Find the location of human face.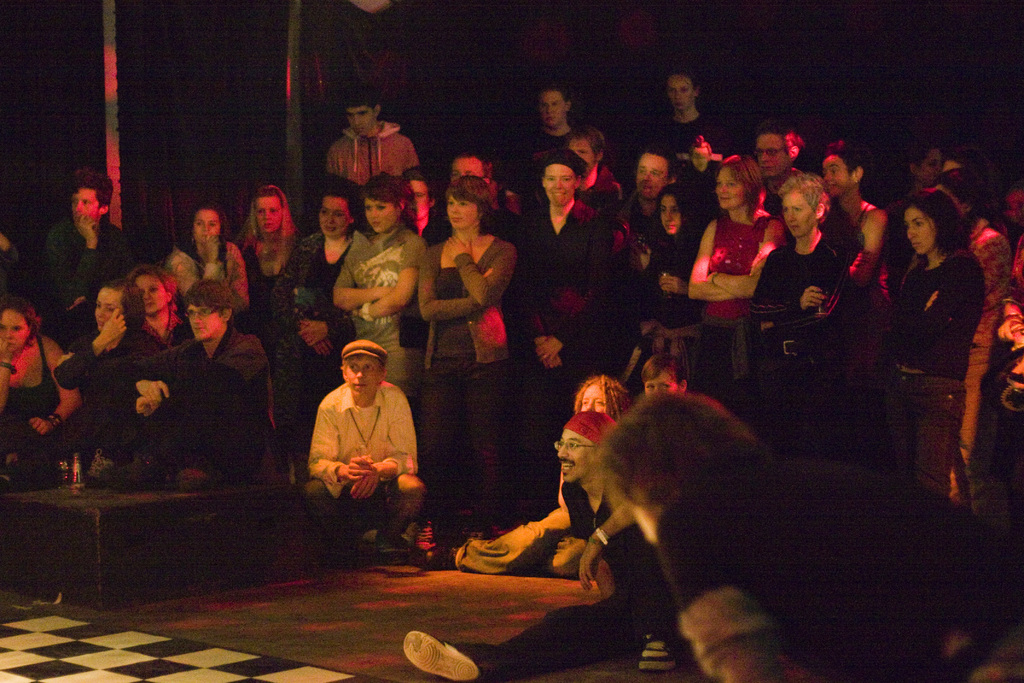
Location: box=[318, 193, 349, 240].
